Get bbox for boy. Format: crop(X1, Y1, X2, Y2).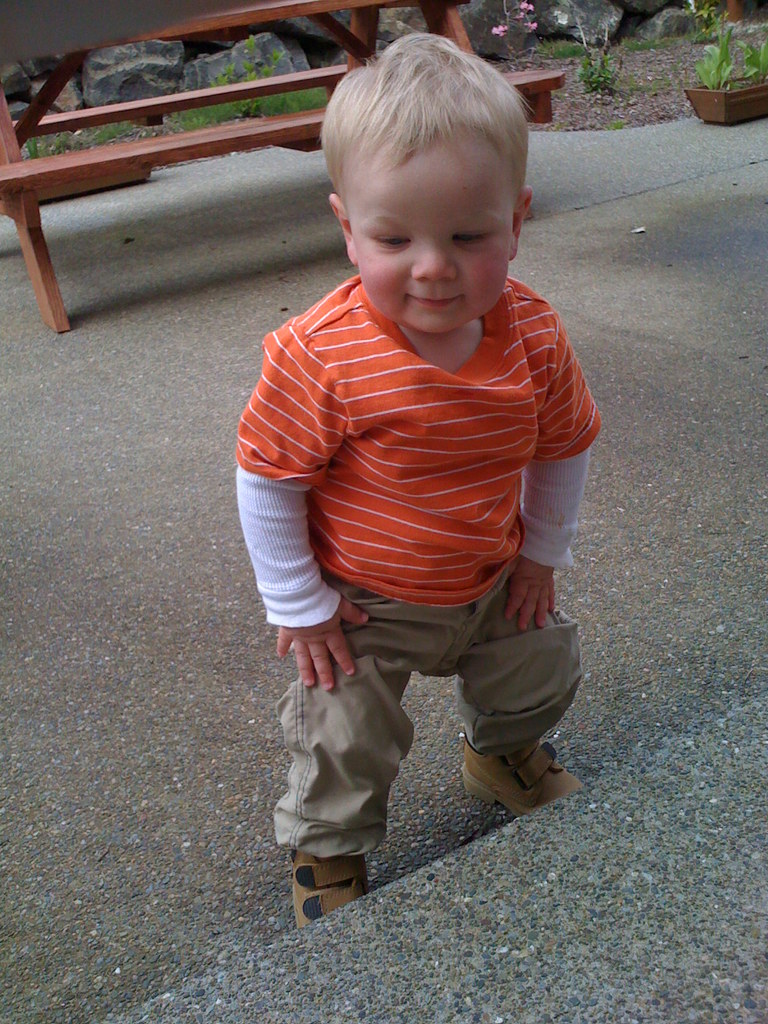
crop(224, 29, 617, 904).
